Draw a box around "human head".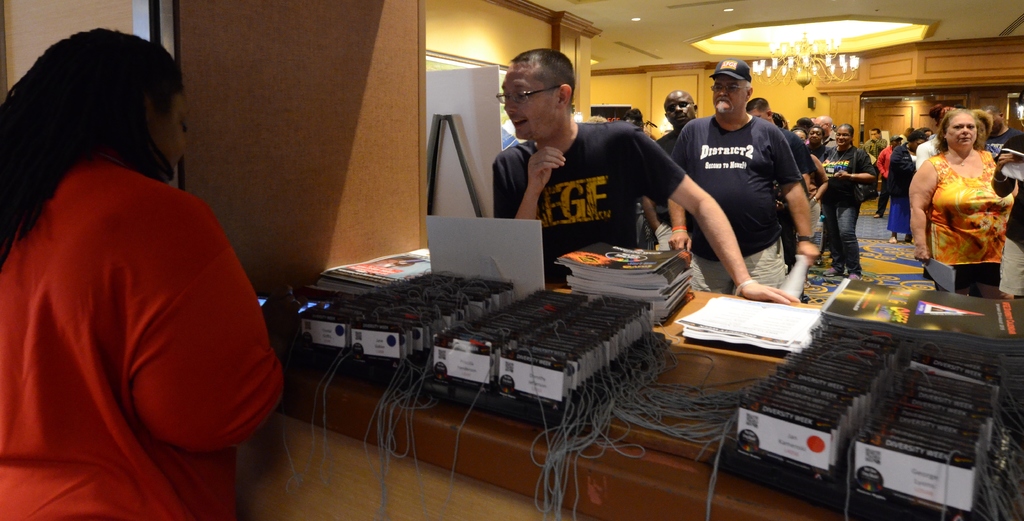
[x1=835, y1=123, x2=854, y2=148].
